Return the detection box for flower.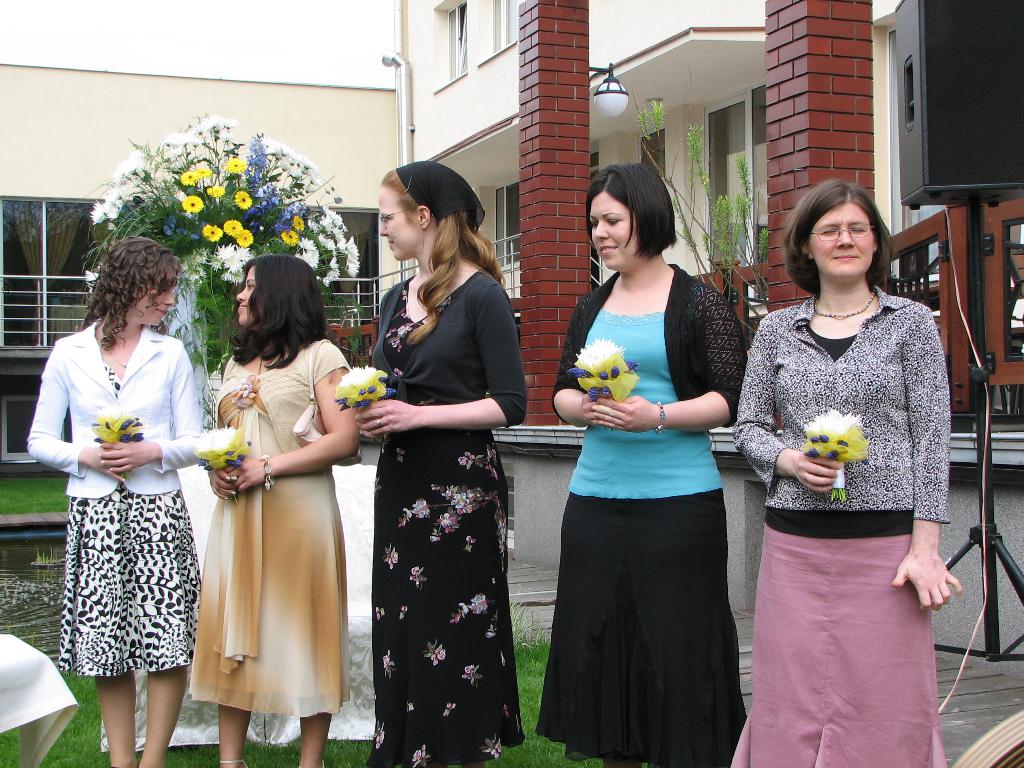
[179, 192, 204, 209].
